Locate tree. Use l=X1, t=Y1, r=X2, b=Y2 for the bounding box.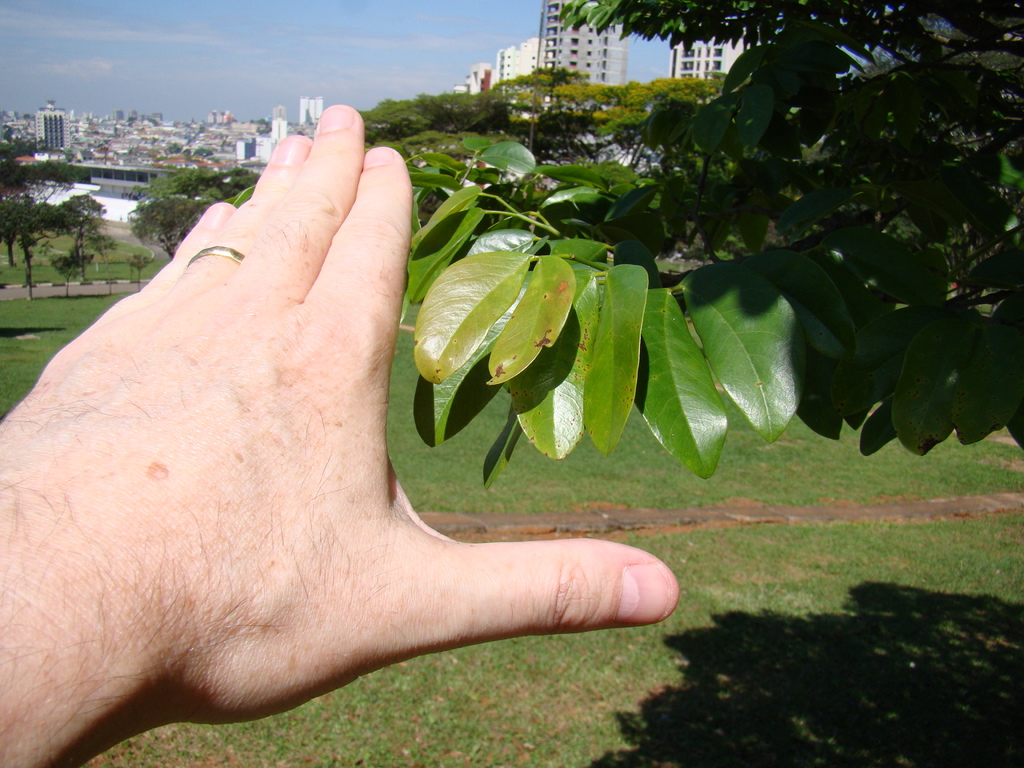
l=11, t=135, r=122, b=291.
